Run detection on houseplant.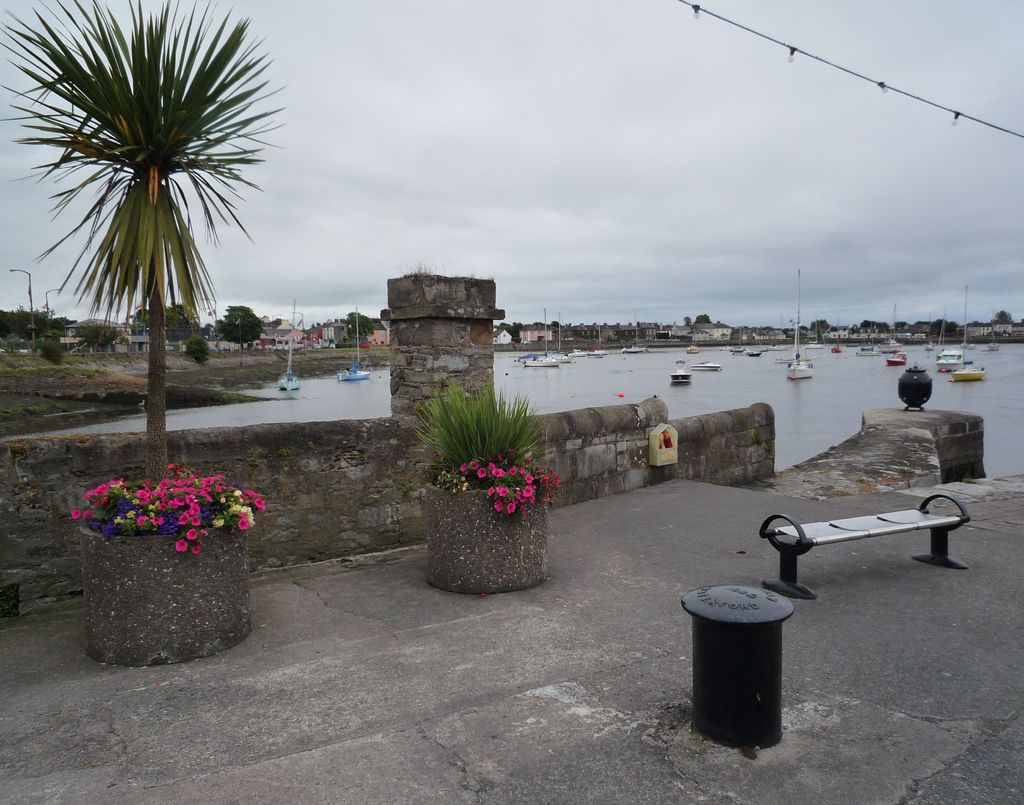
Result: <region>403, 384, 570, 599</region>.
